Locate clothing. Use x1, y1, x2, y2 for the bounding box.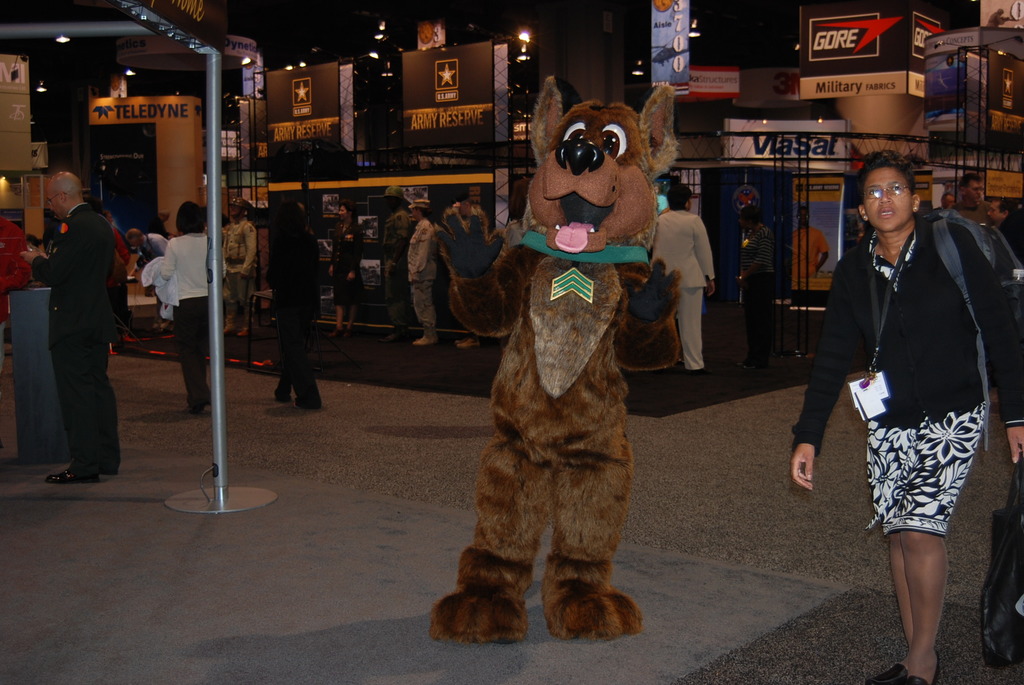
408, 217, 437, 331.
